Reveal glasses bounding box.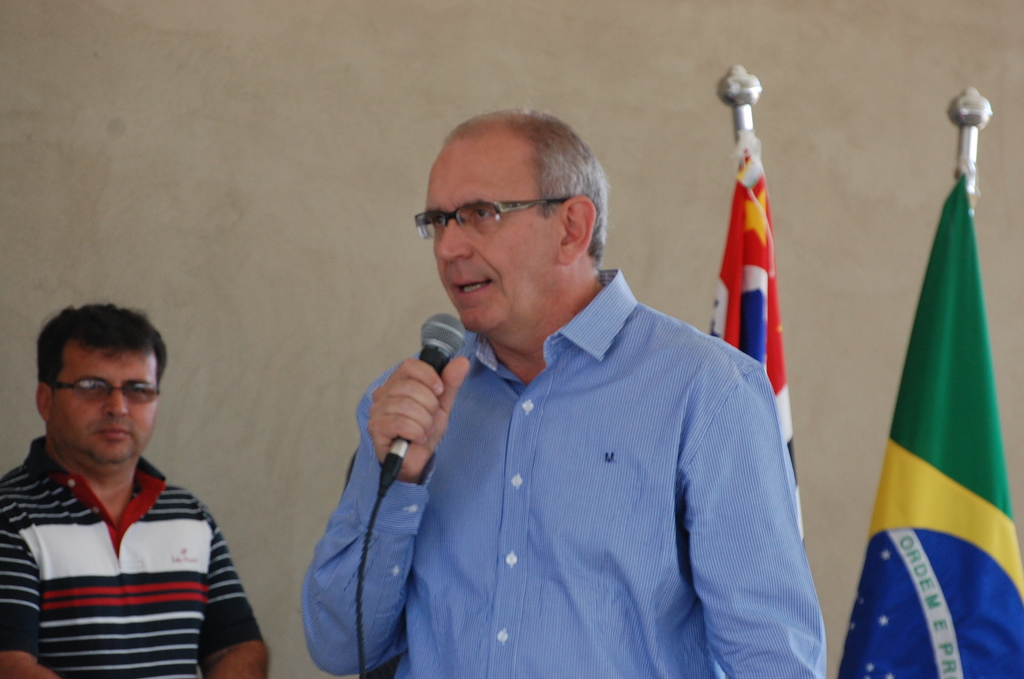
Revealed: x1=408, y1=190, x2=570, y2=241.
